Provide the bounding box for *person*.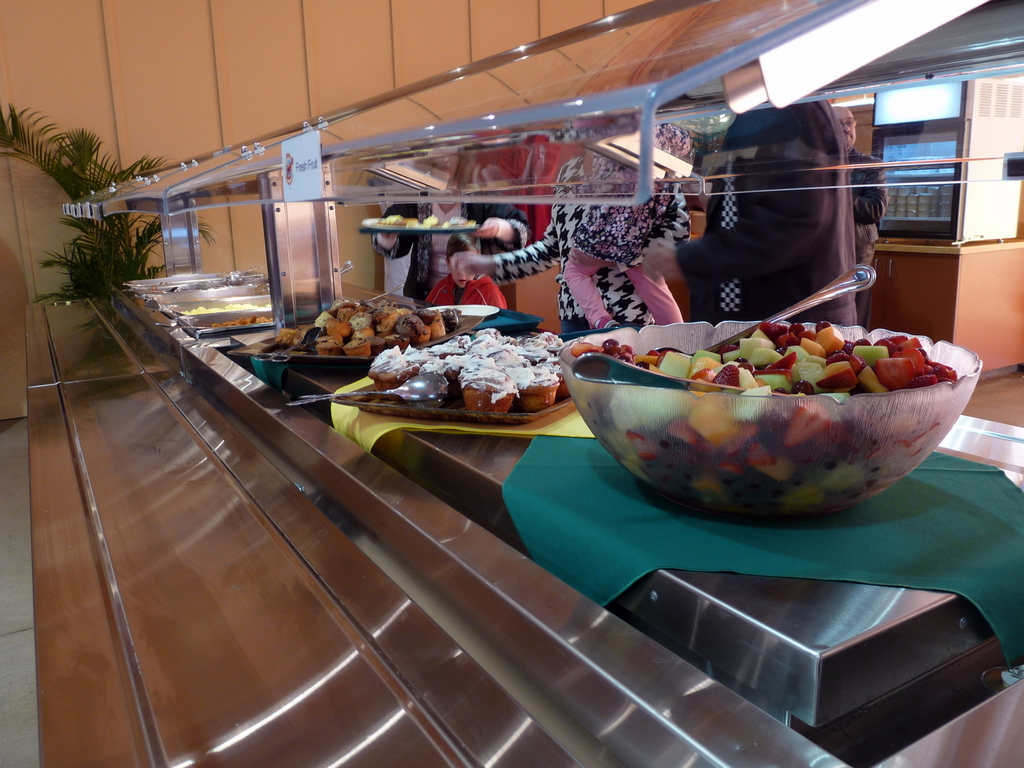
449:88:692:339.
